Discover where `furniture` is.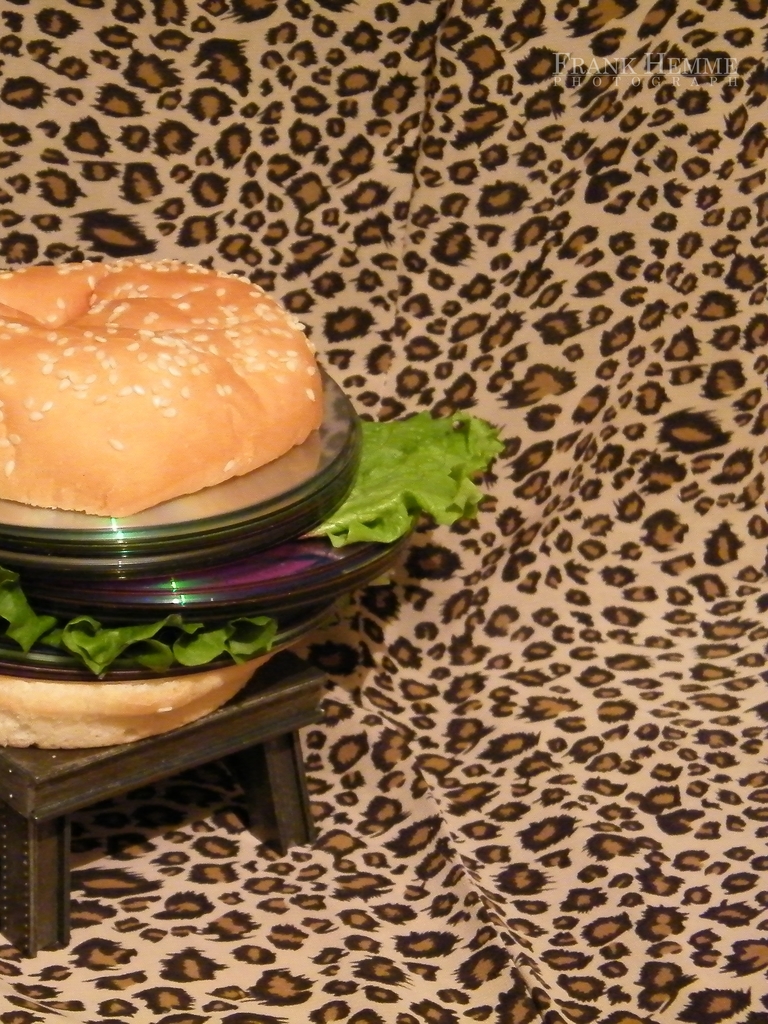
Discovered at [left=0, top=656, right=322, bottom=955].
